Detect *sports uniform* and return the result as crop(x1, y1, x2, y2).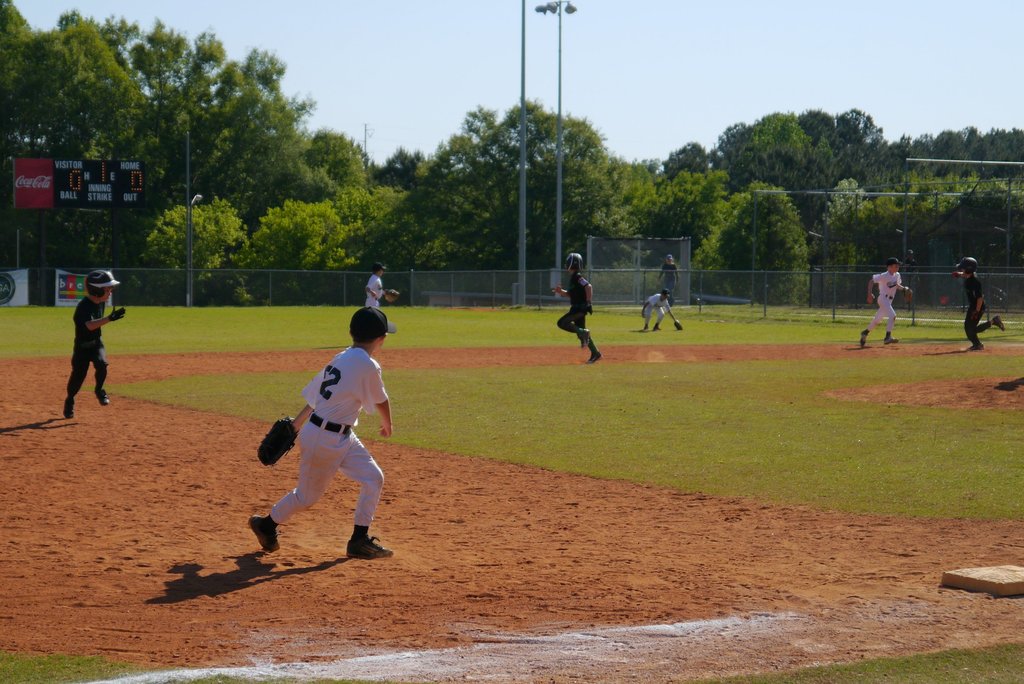
crop(67, 284, 106, 402).
